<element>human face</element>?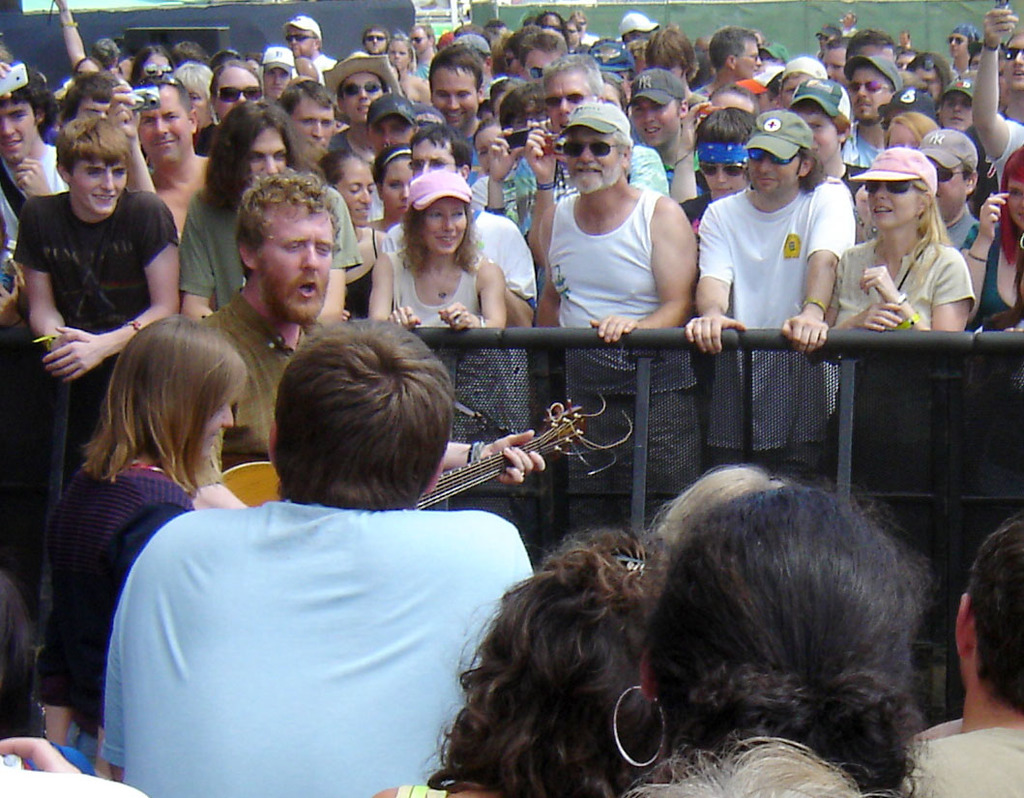
box=[214, 66, 260, 117]
